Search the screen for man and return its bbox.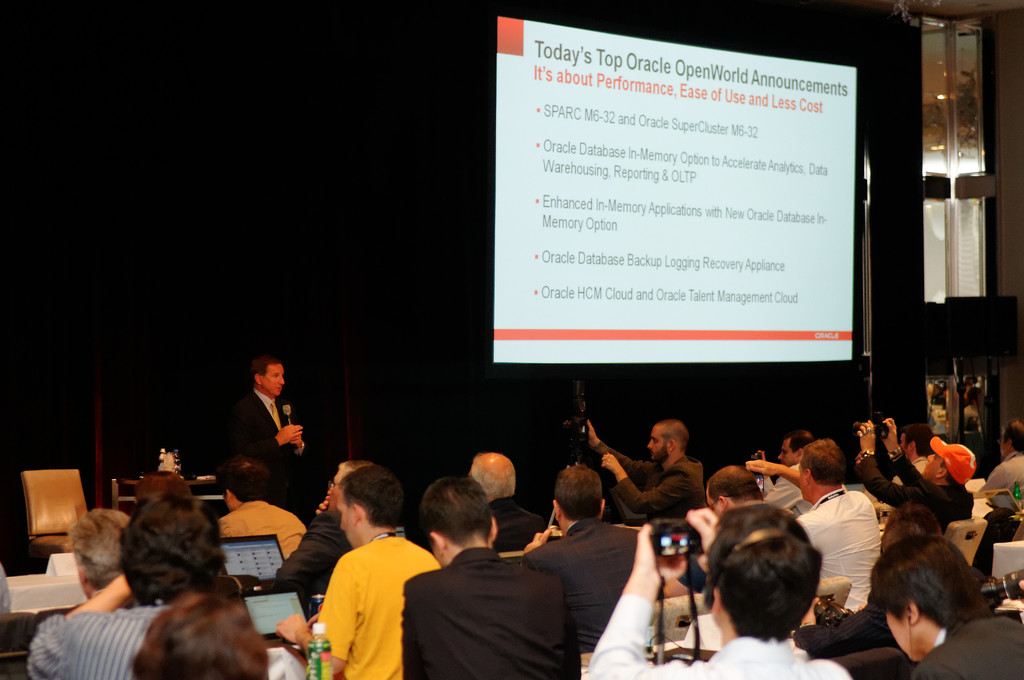
Found: <bbox>401, 485, 582, 679</bbox>.
